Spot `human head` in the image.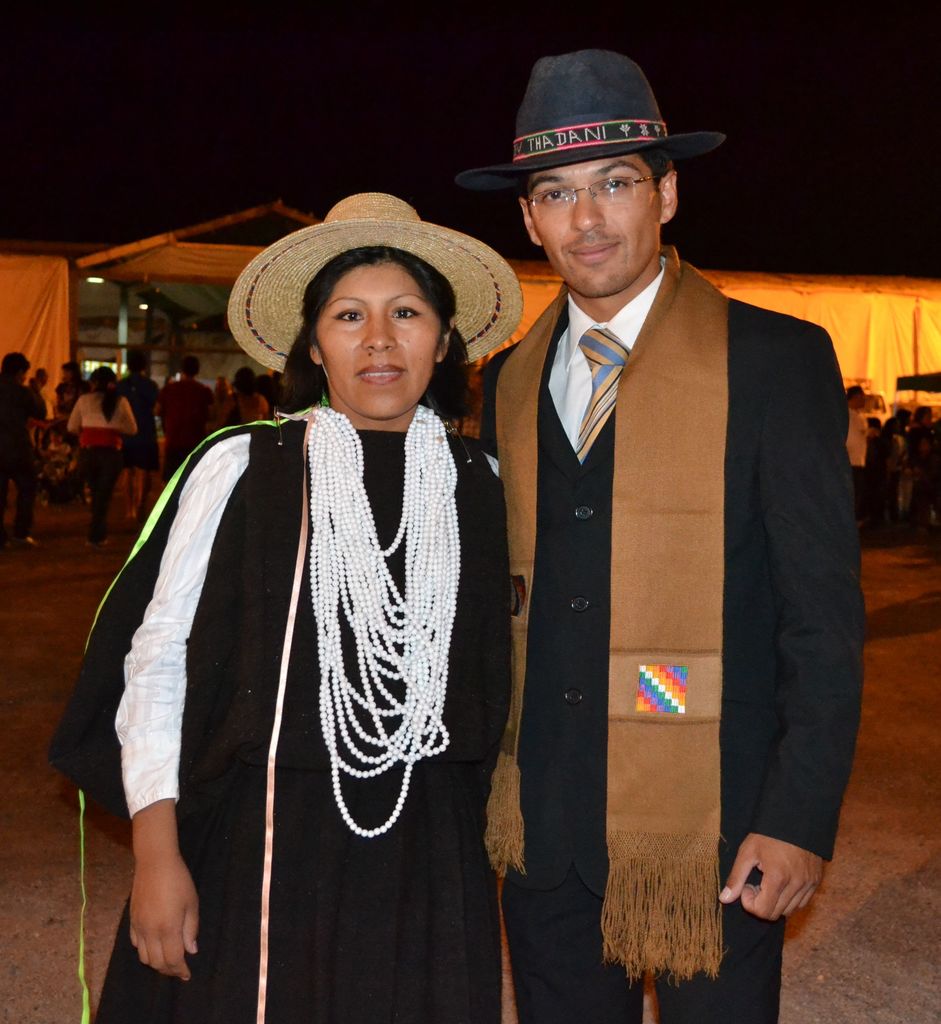
`human head` found at [93, 367, 115, 388].
